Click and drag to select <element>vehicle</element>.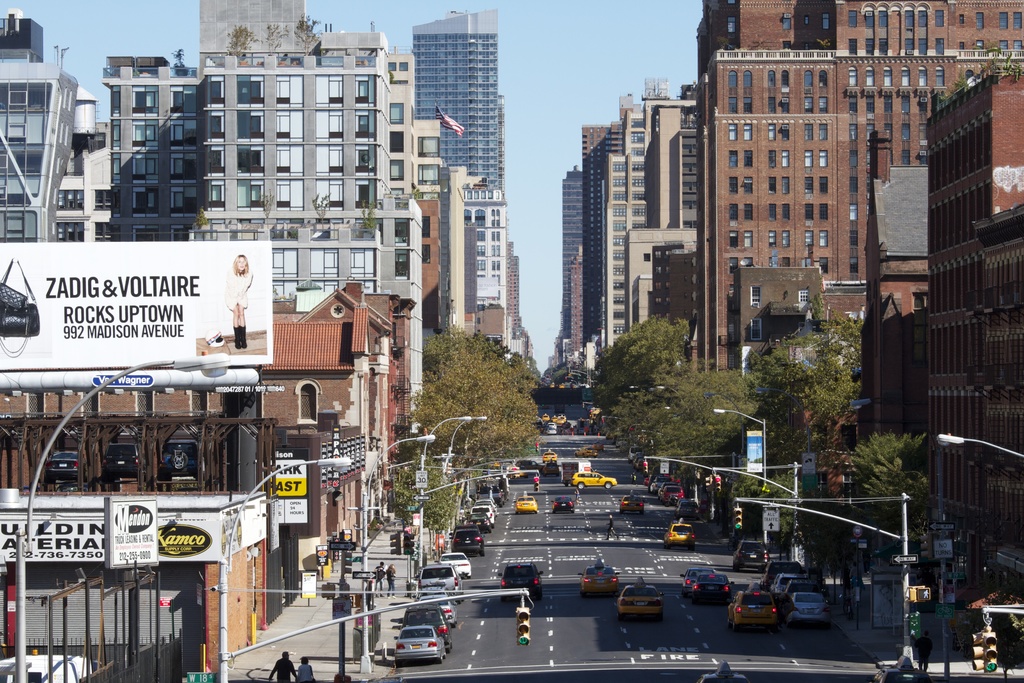
Selection: BBox(413, 559, 467, 600).
